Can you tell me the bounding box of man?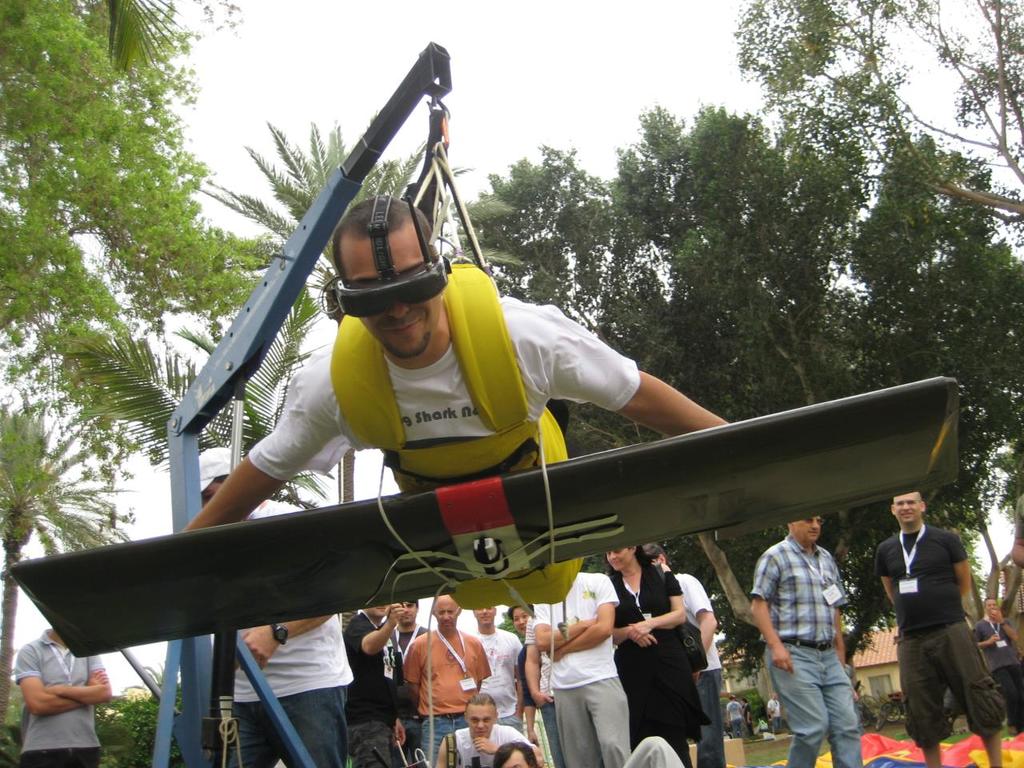
[645,546,725,767].
